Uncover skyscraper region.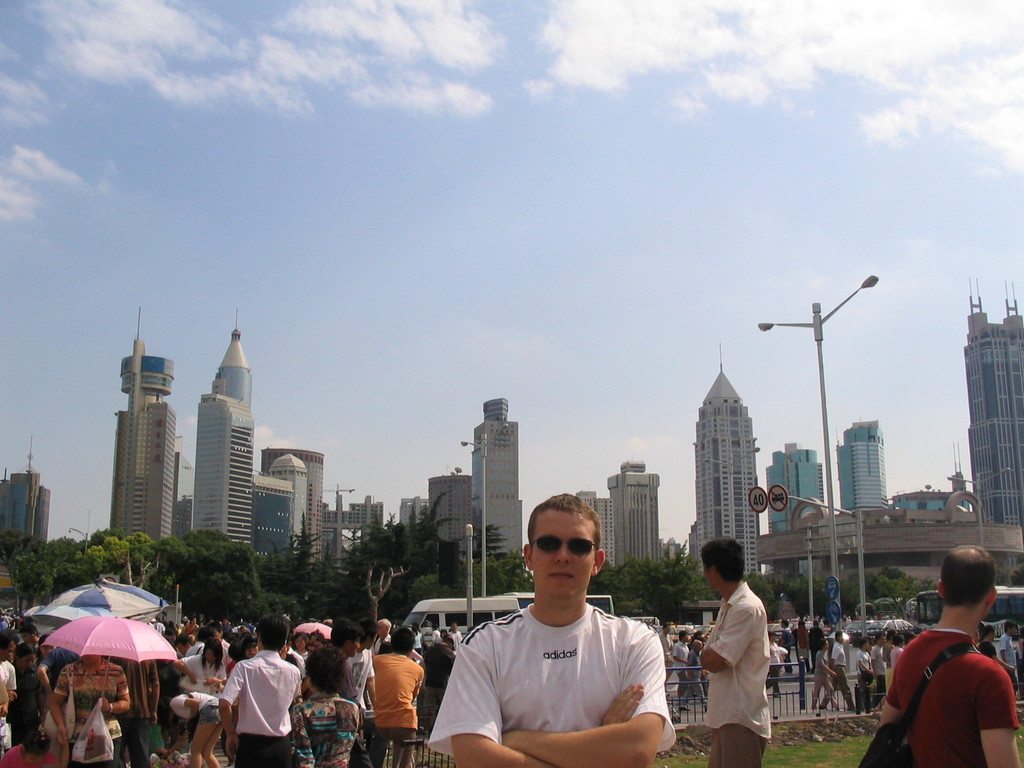
Uncovered: rect(258, 445, 328, 564).
